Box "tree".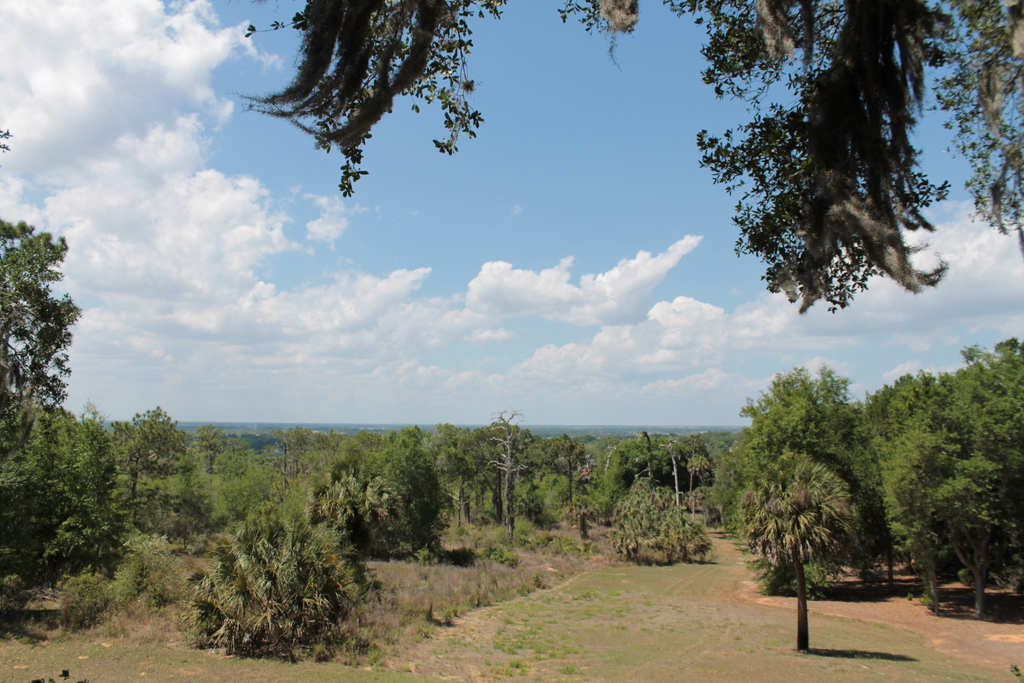
234 0 1023 309.
